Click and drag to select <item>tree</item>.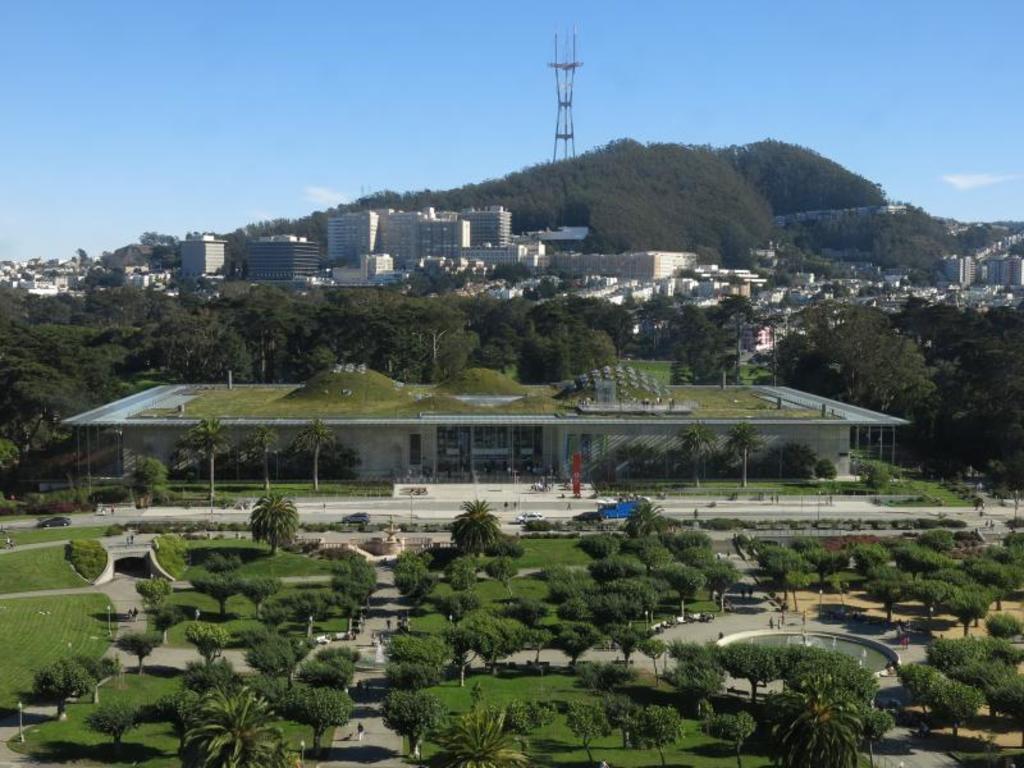
Selection: bbox=(248, 417, 278, 494).
